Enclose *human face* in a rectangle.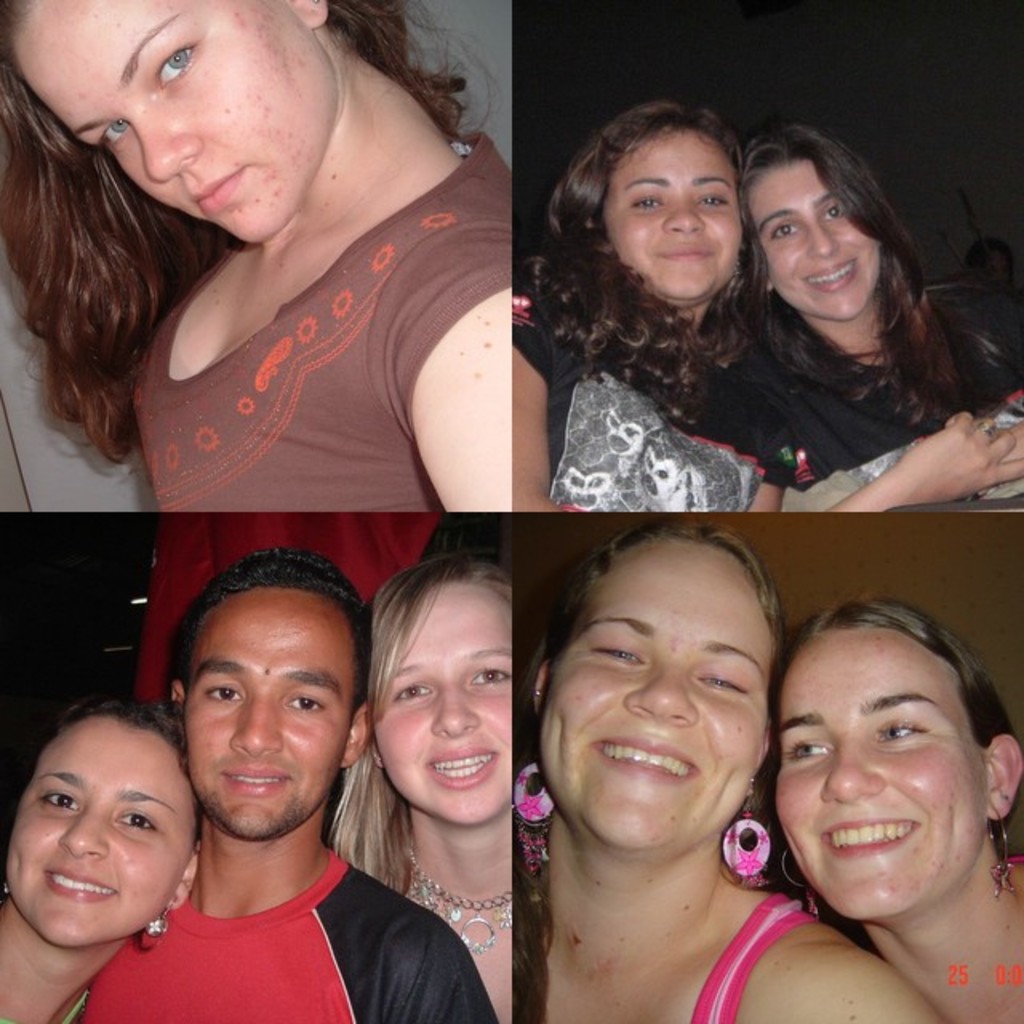
bbox(600, 123, 749, 306).
